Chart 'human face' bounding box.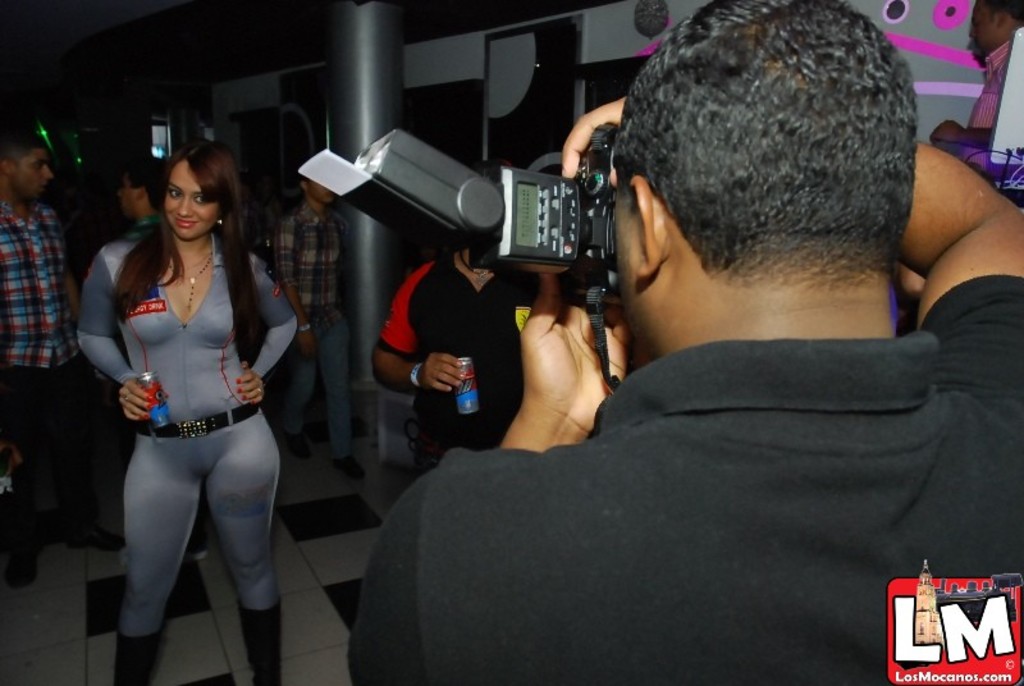
Charted: x1=308, y1=174, x2=334, y2=205.
